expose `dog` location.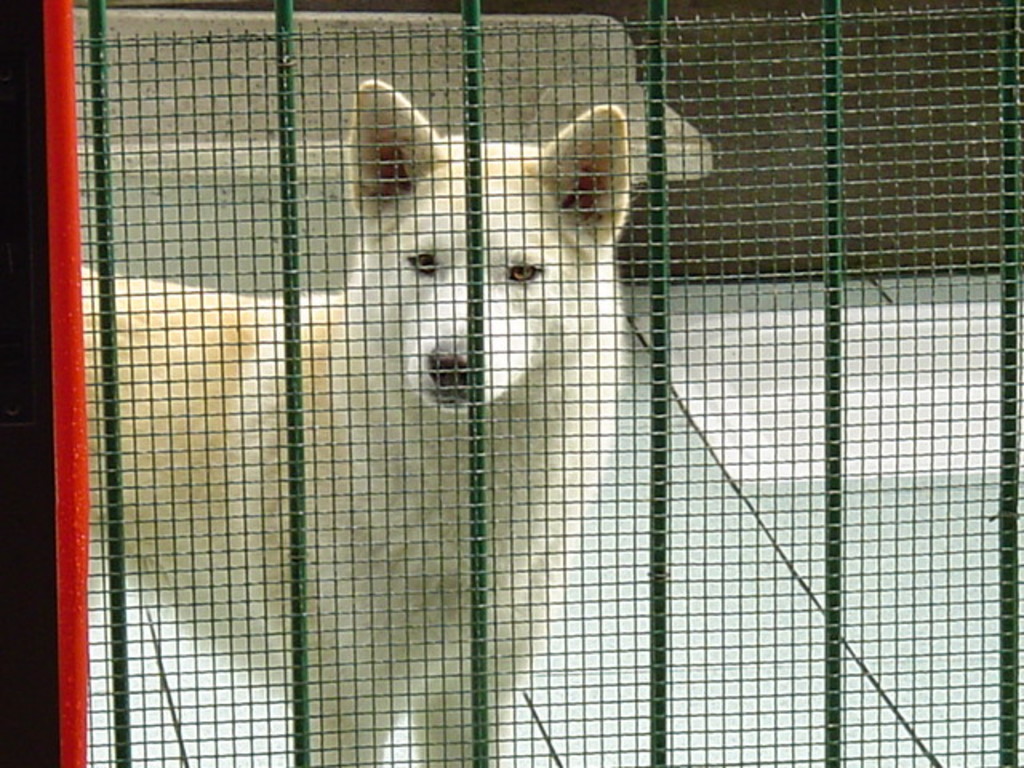
Exposed at 78/77/629/766.
